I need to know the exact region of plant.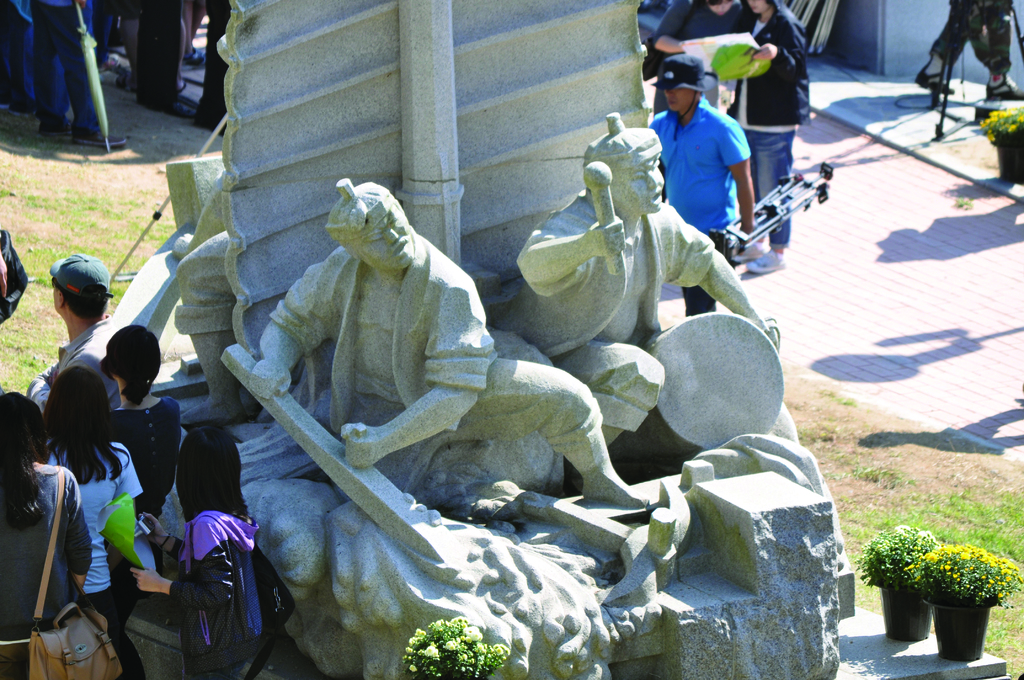
Region: [891,524,1017,651].
